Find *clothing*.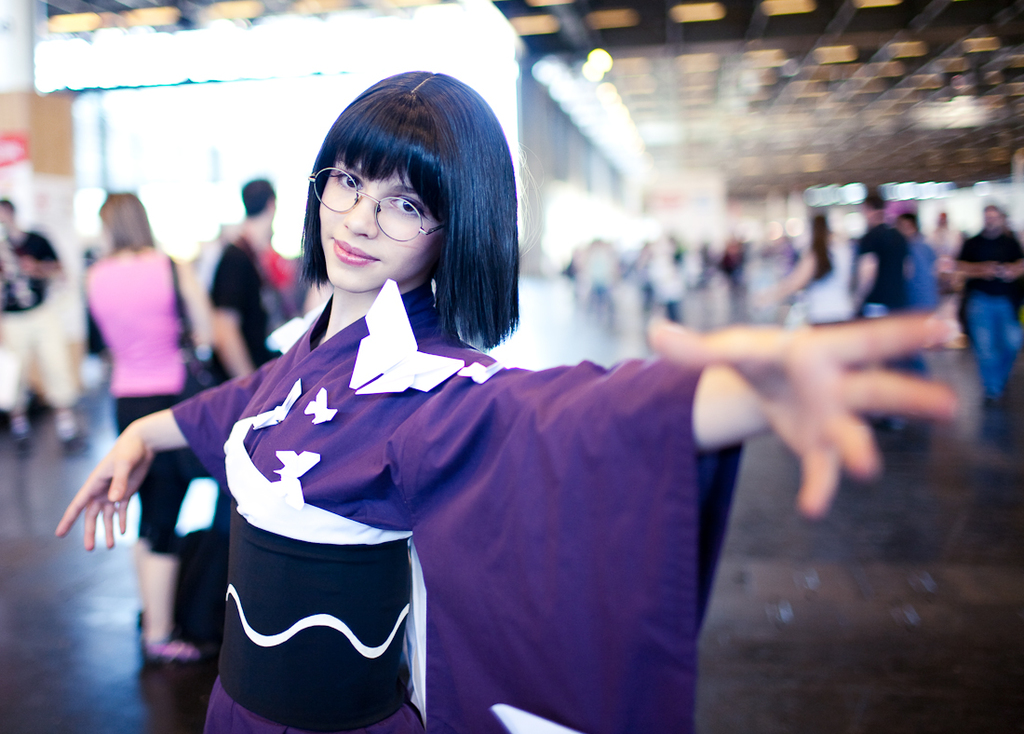
[x1=847, y1=227, x2=904, y2=415].
